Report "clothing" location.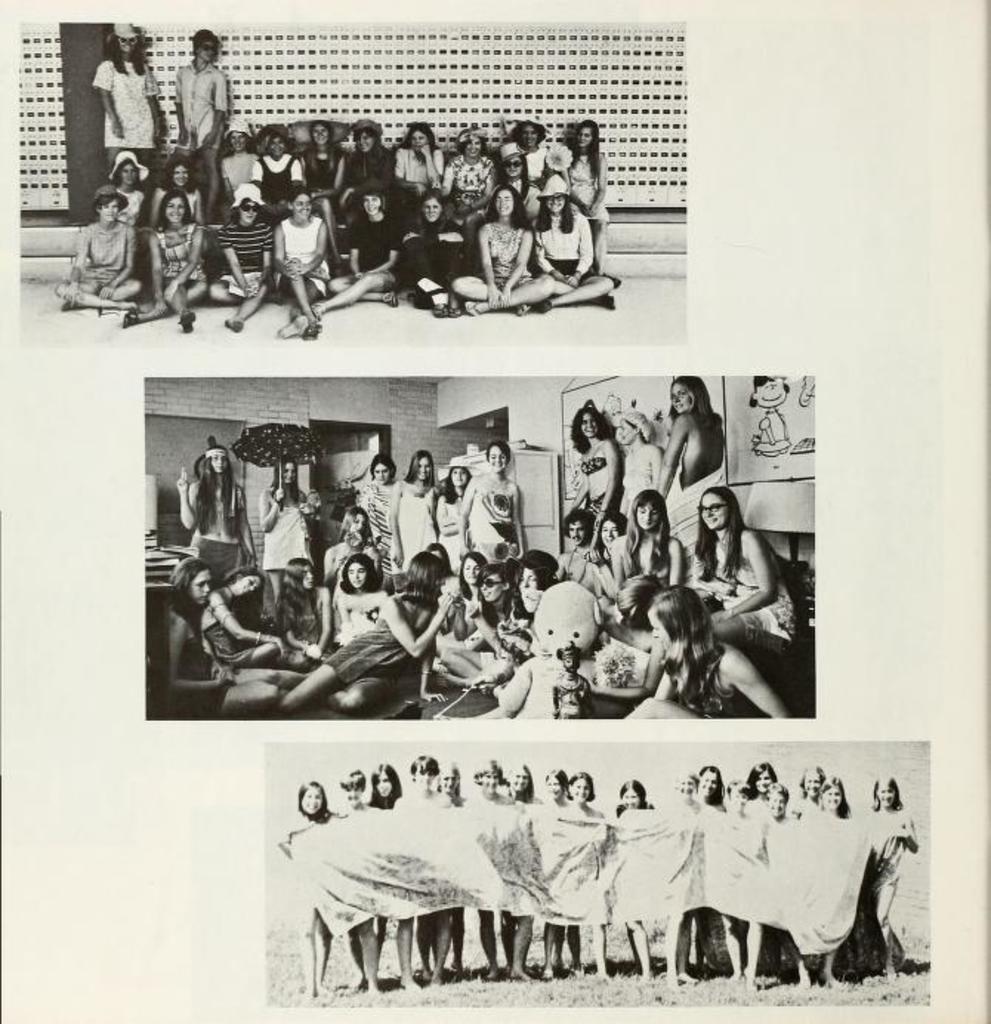
Report: [left=68, top=215, right=124, bottom=290].
